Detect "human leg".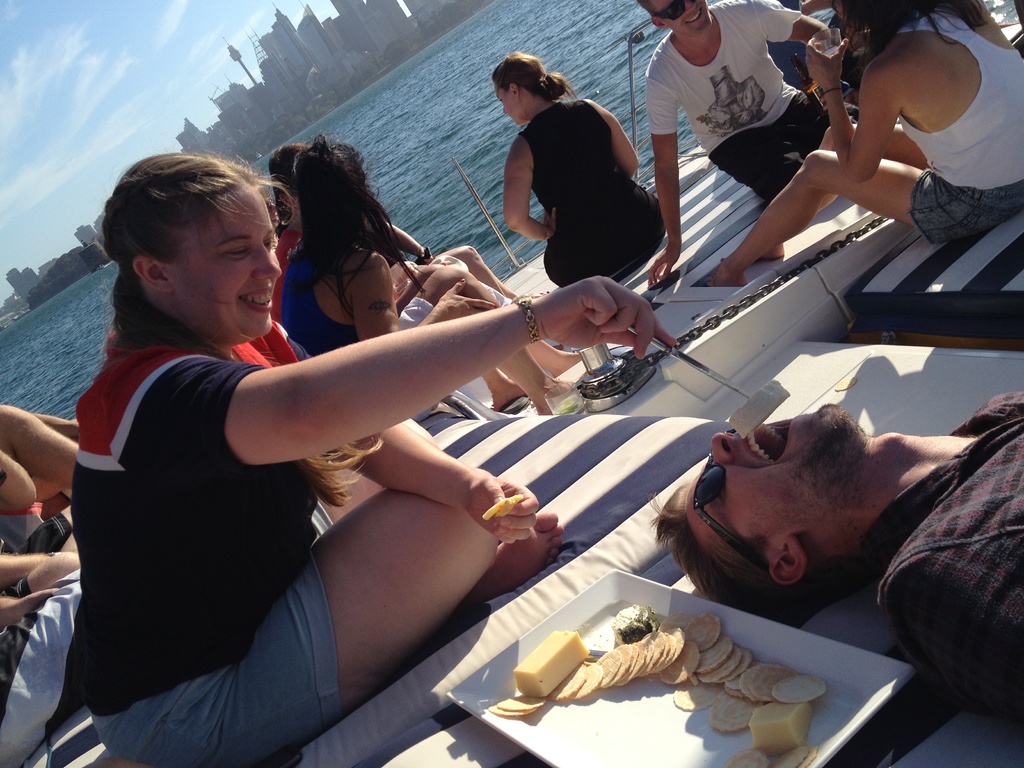
Detected at (706, 157, 975, 292).
